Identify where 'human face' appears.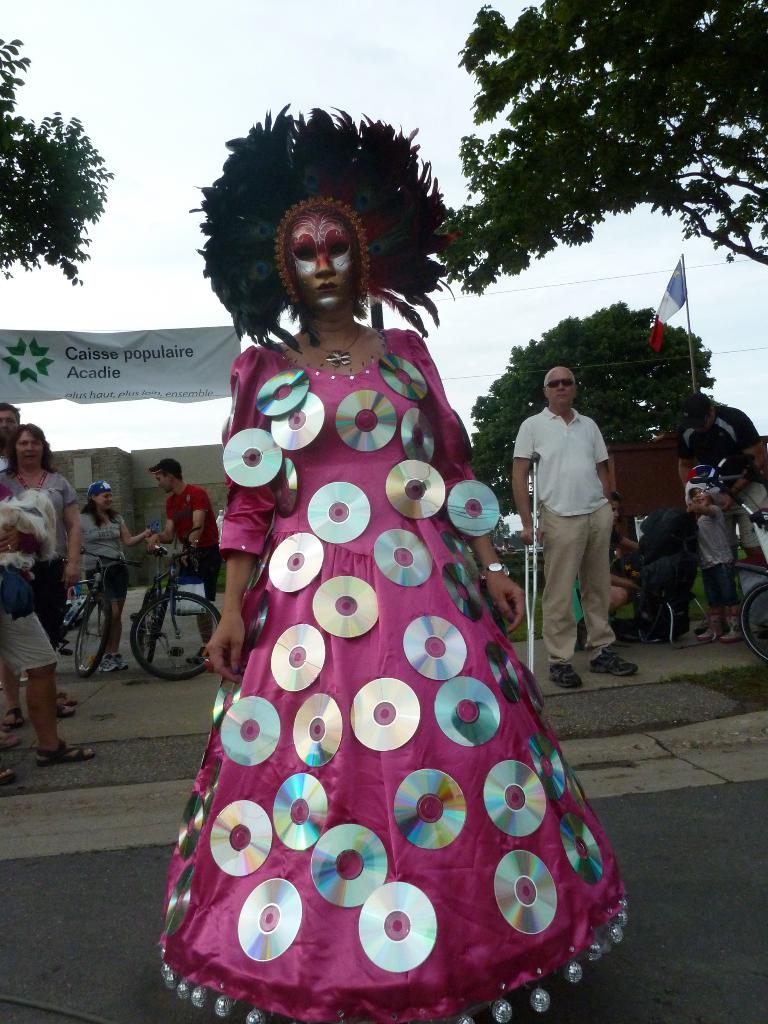
Appears at (x1=153, y1=472, x2=167, y2=491).
